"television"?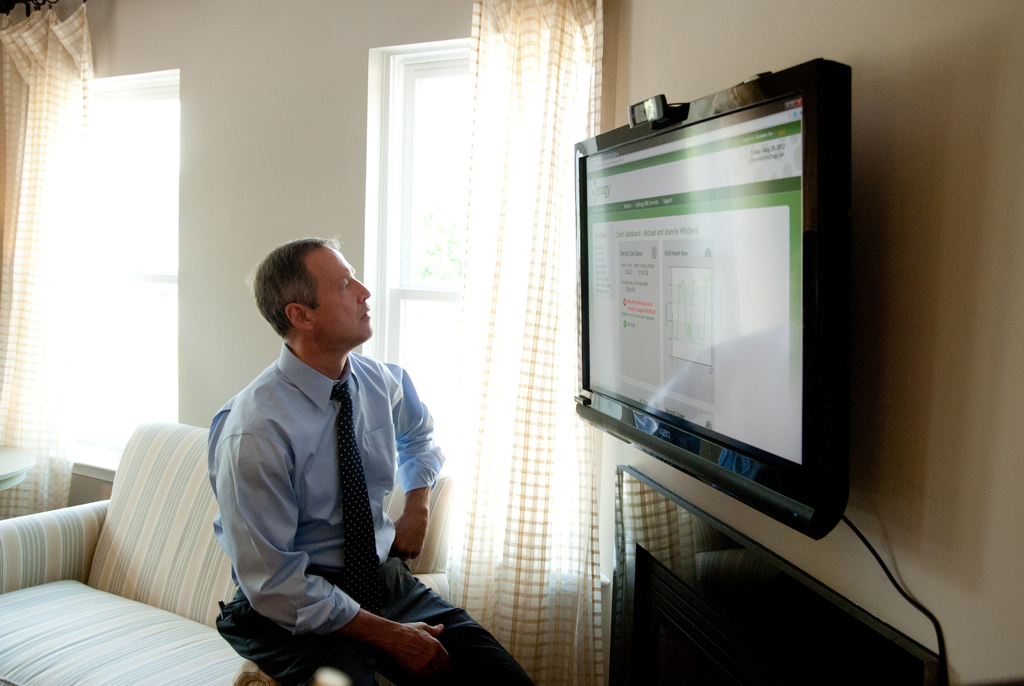
box=[572, 49, 858, 544]
